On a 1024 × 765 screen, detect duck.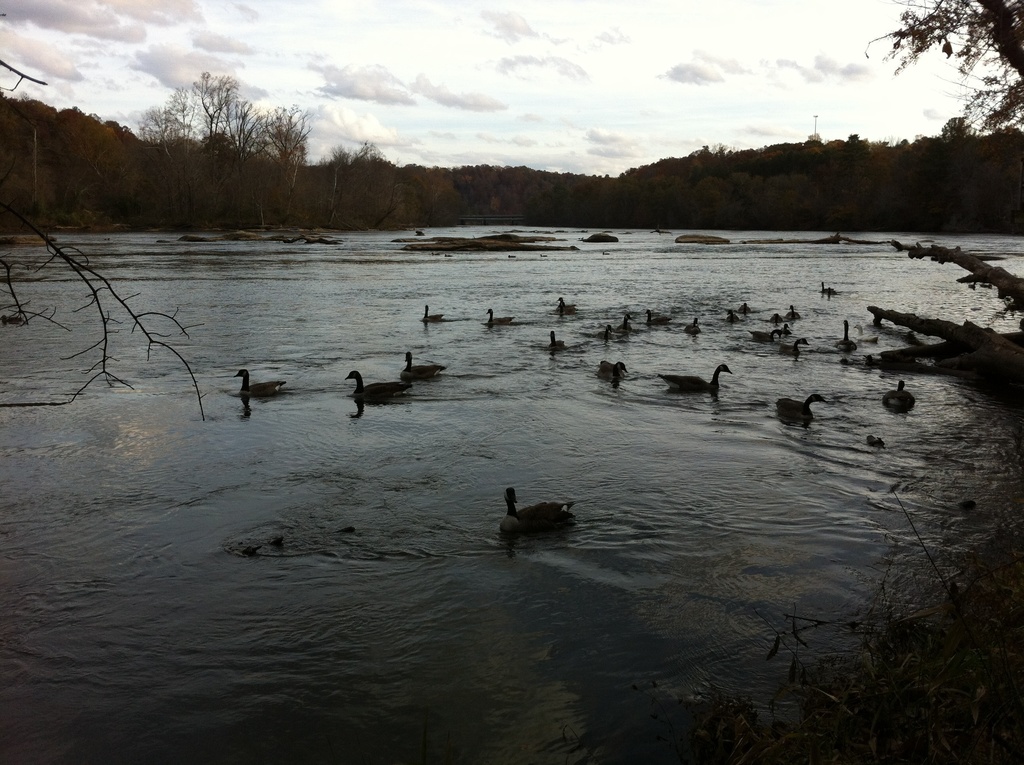
detection(496, 481, 594, 546).
